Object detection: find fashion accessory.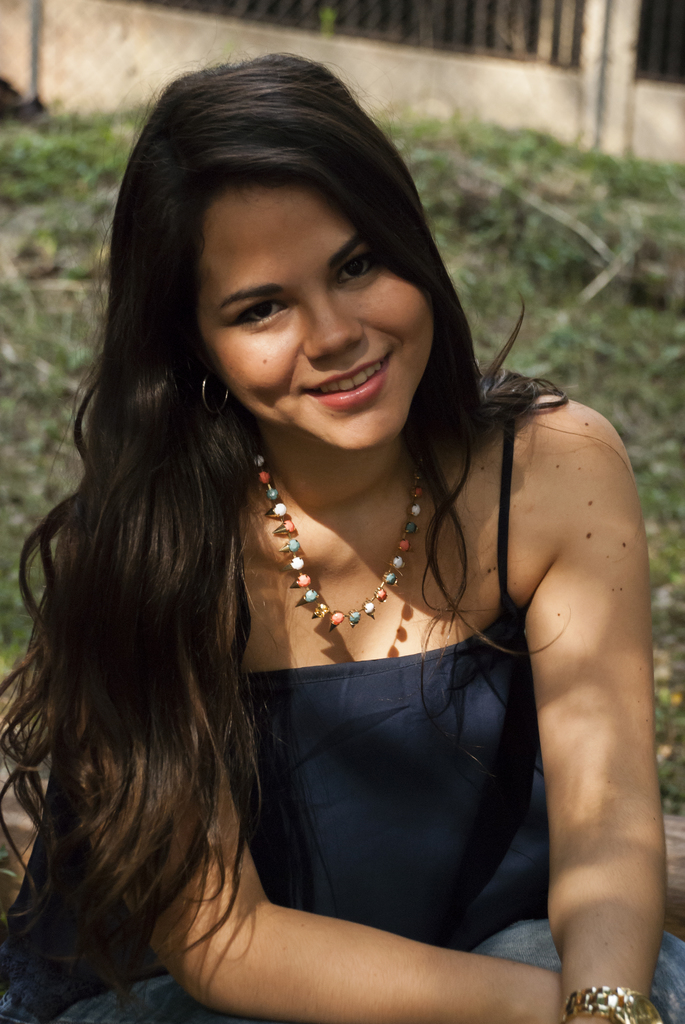
Rect(196, 364, 230, 412).
